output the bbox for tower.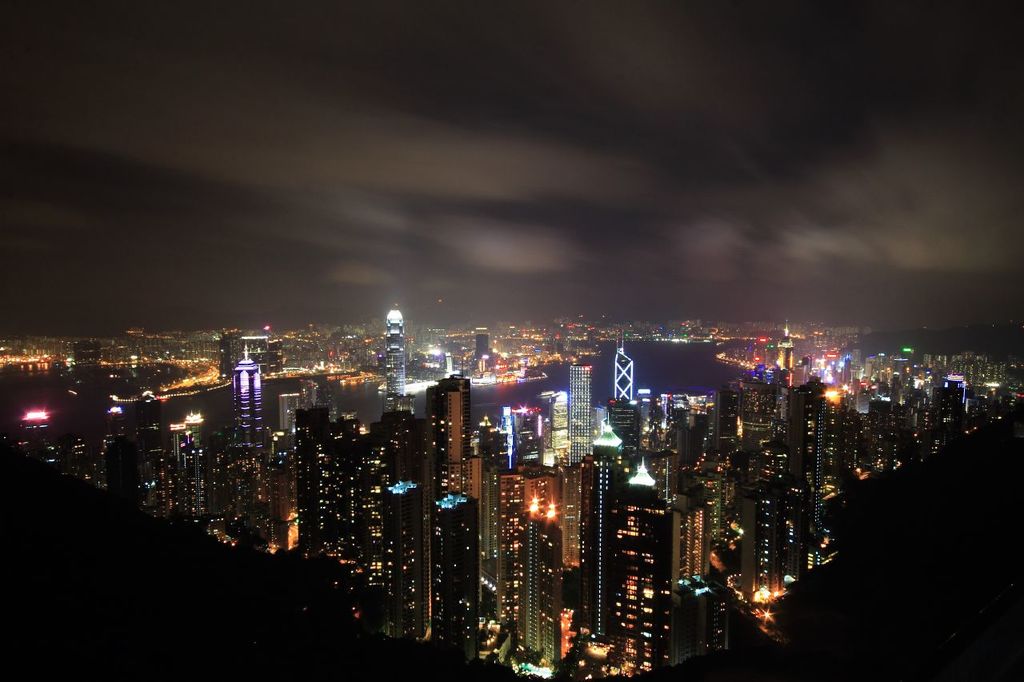
{"x1": 382, "y1": 303, "x2": 409, "y2": 418}.
